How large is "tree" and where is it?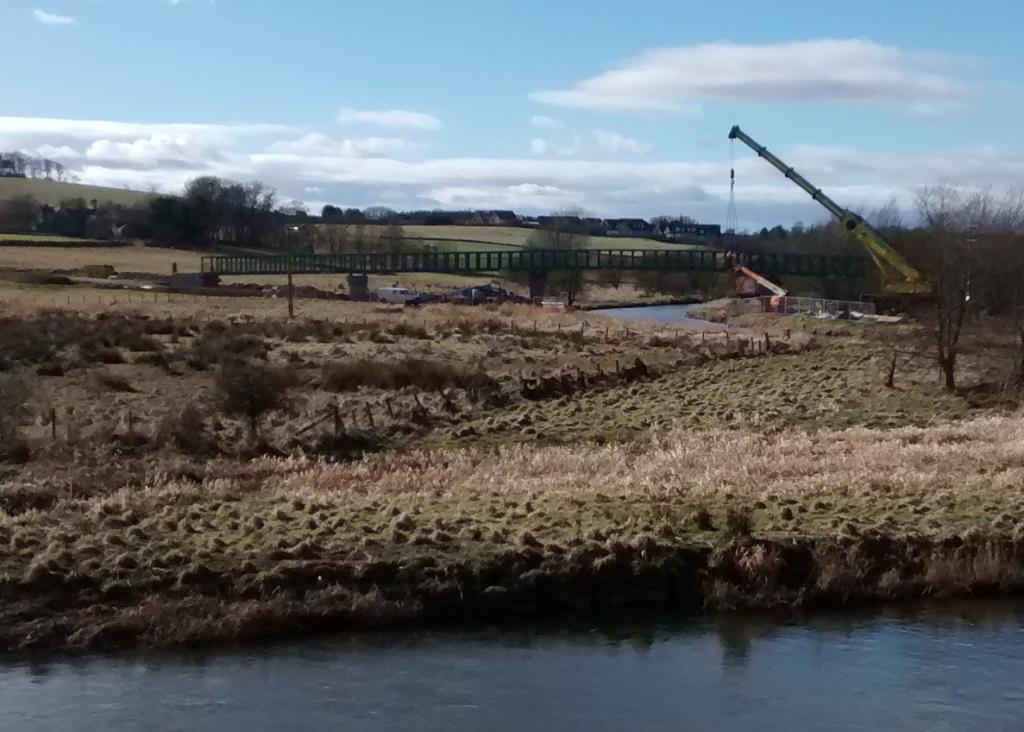
Bounding box: locate(140, 171, 321, 262).
